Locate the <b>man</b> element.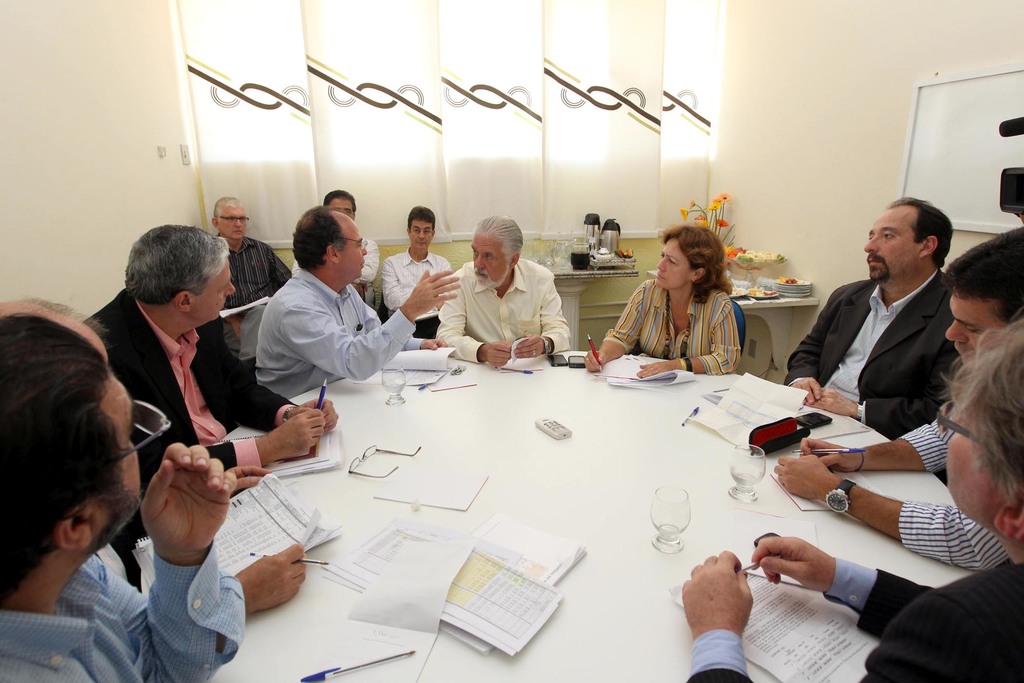
Element bbox: {"left": 0, "top": 315, "right": 243, "bottom": 682}.
